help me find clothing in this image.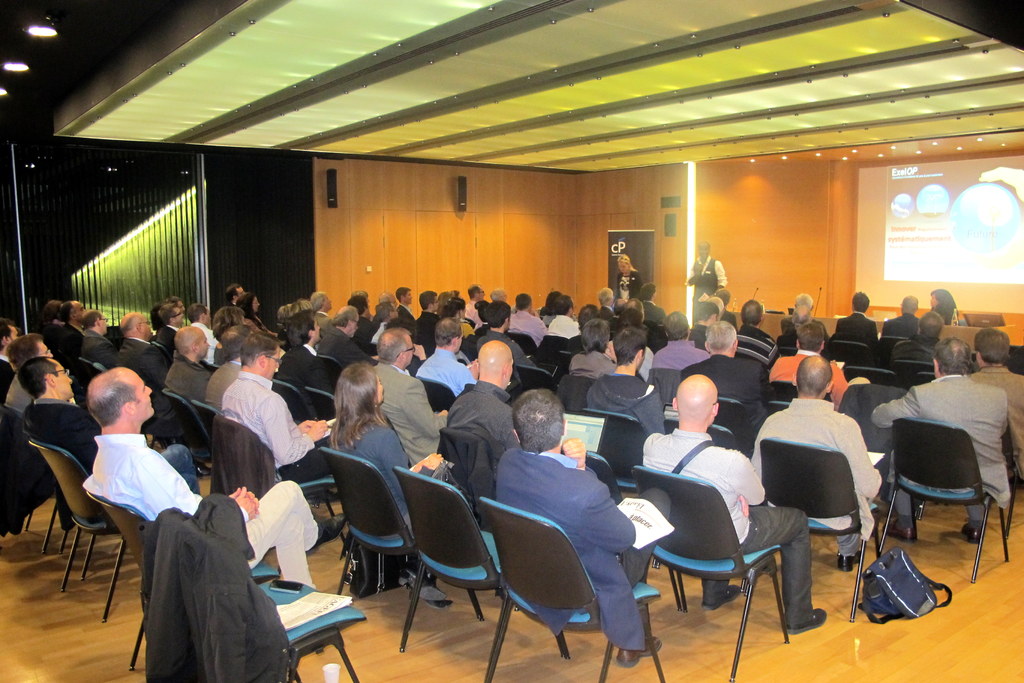
Found it: box=[118, 334, 163, 381].
